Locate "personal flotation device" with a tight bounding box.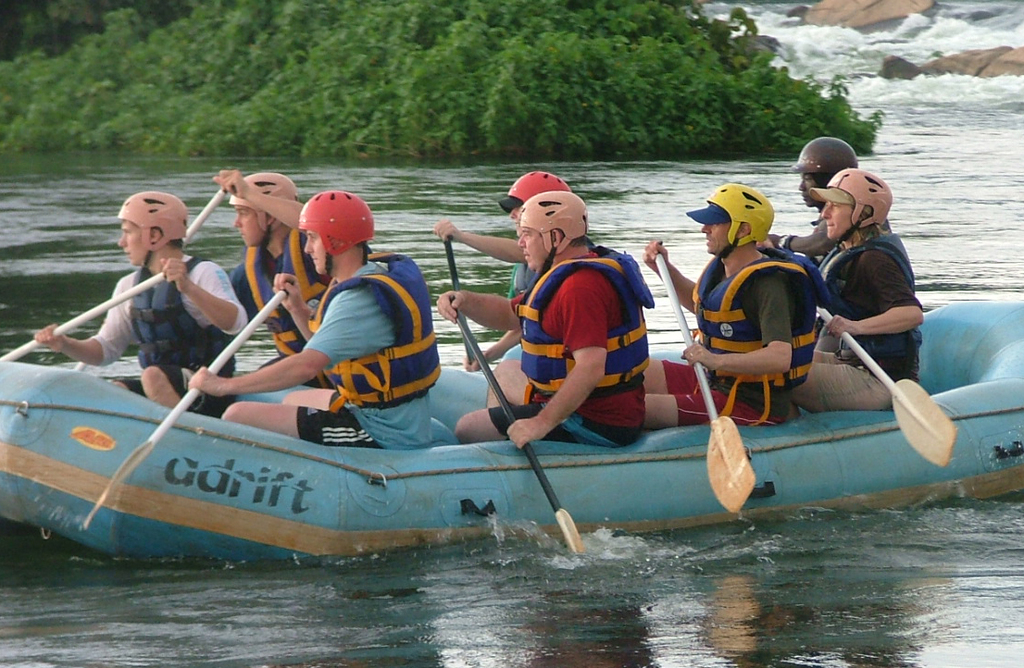
left=510, top=240, right=655, bottom=391.
